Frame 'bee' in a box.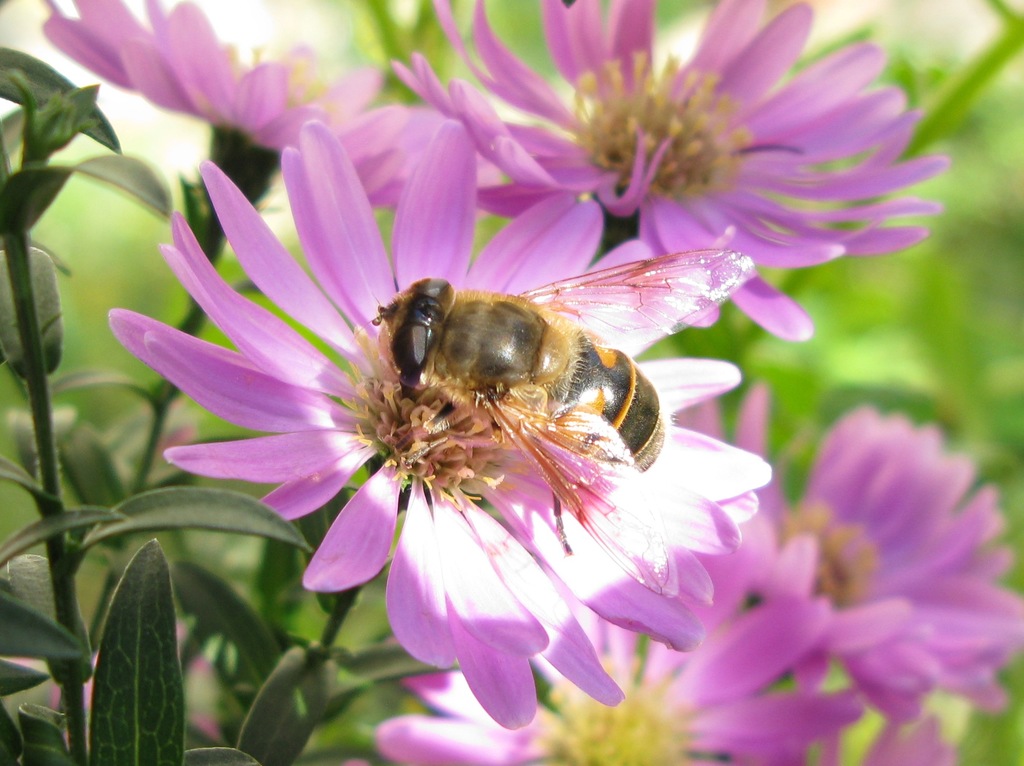
<box>338,236,740,510</box>.
